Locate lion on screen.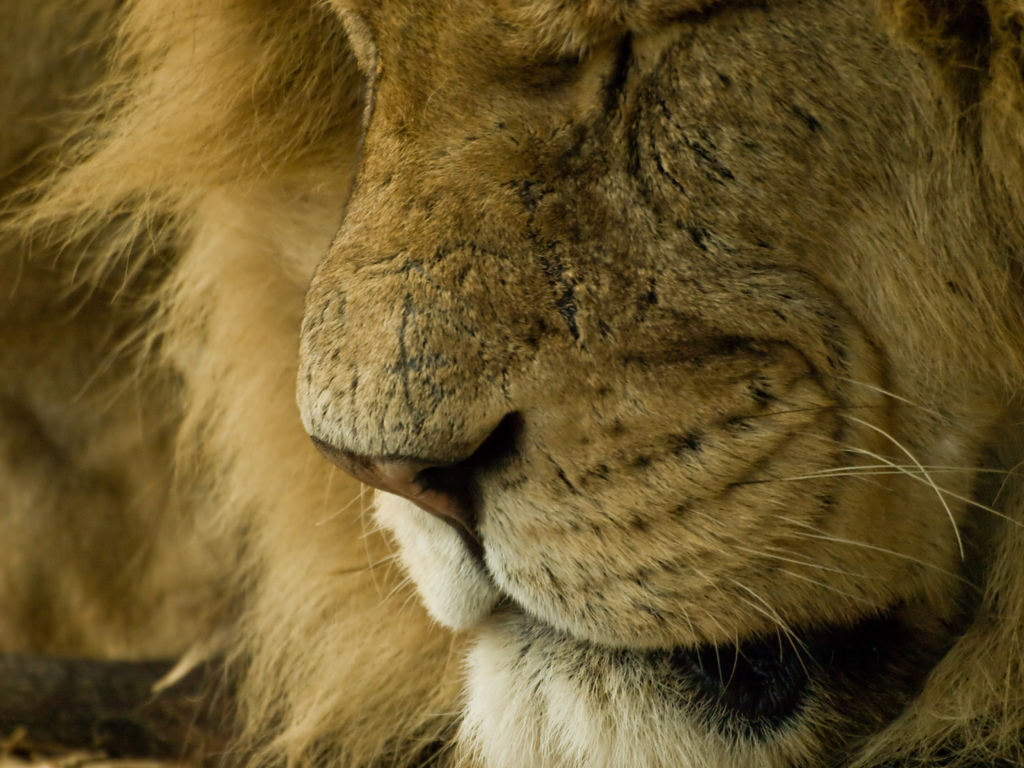
On screen at select_region(0, 0, 1023, 767).
